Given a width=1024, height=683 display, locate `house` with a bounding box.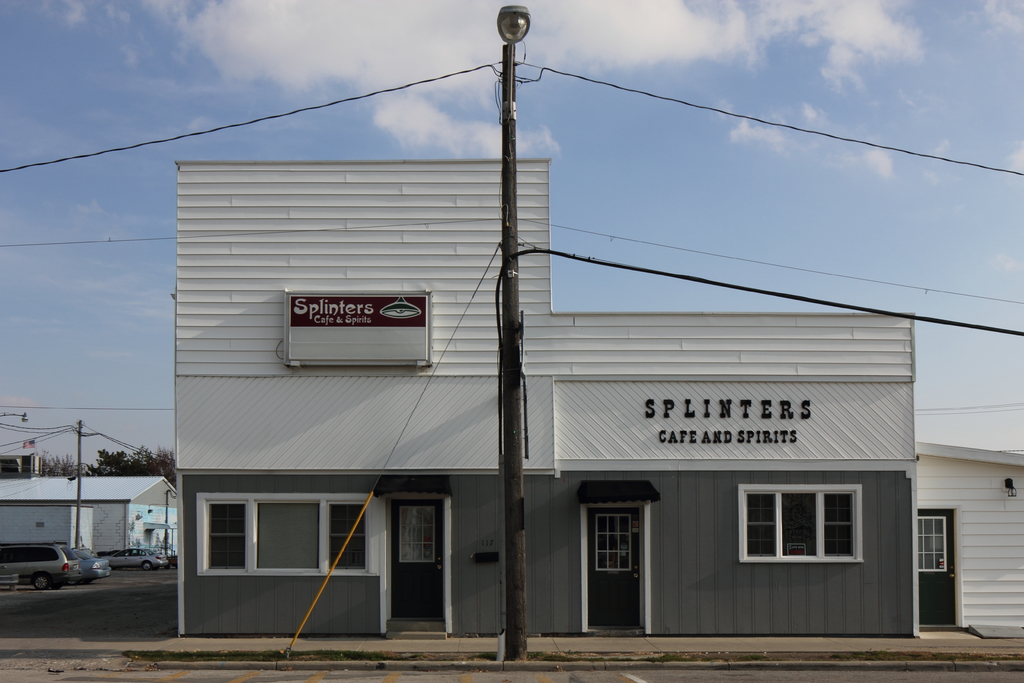
Located: detection(173, 161, 1023, 632).
